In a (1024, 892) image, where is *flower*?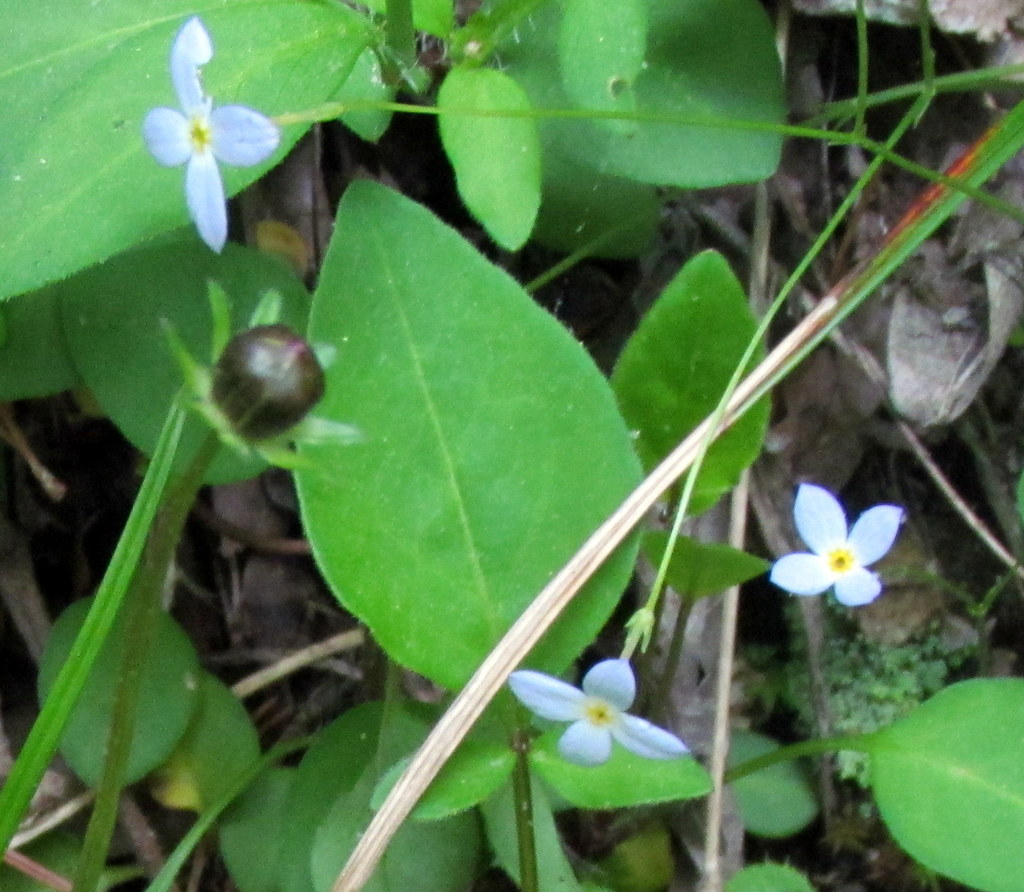
select_region(513, 645, 700, 760).
